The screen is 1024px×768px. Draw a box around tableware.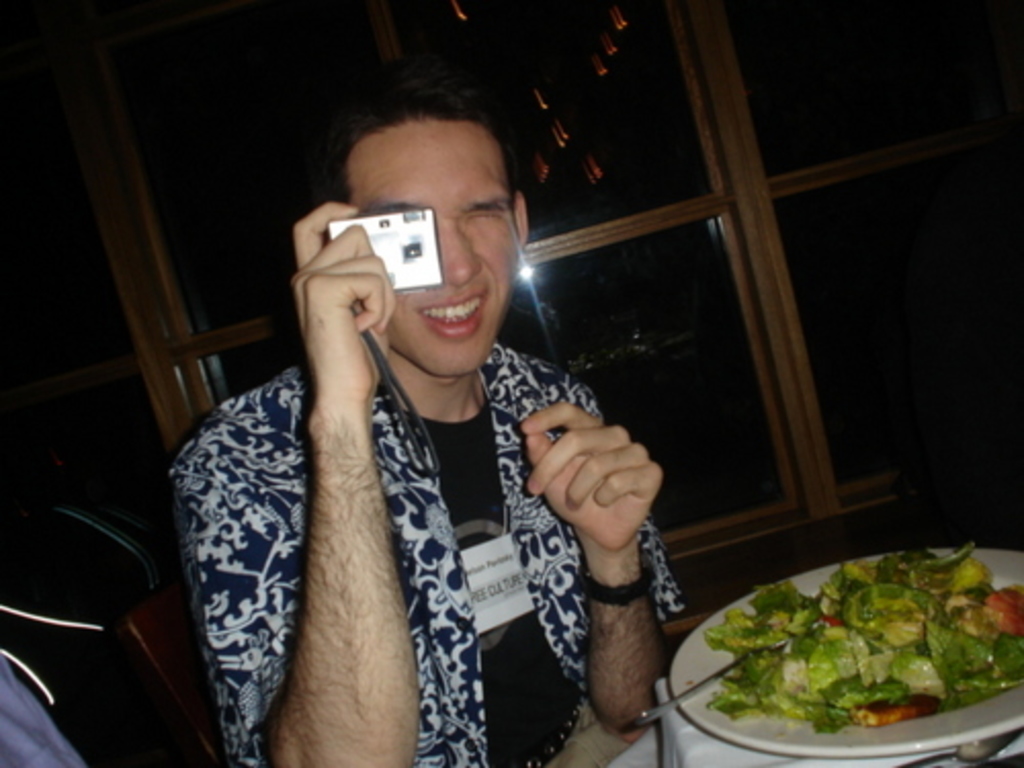
[left=668, top=549, right=1022, bottom=760].
